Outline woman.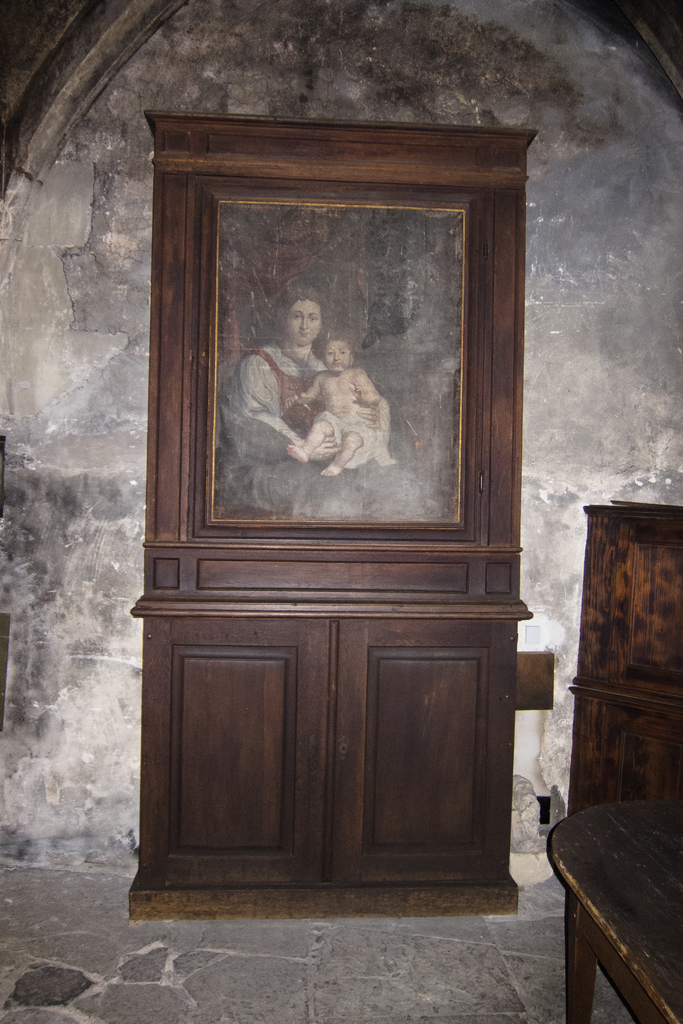
Outline: <bbox>211, 307, 440, 534</bbox>.
